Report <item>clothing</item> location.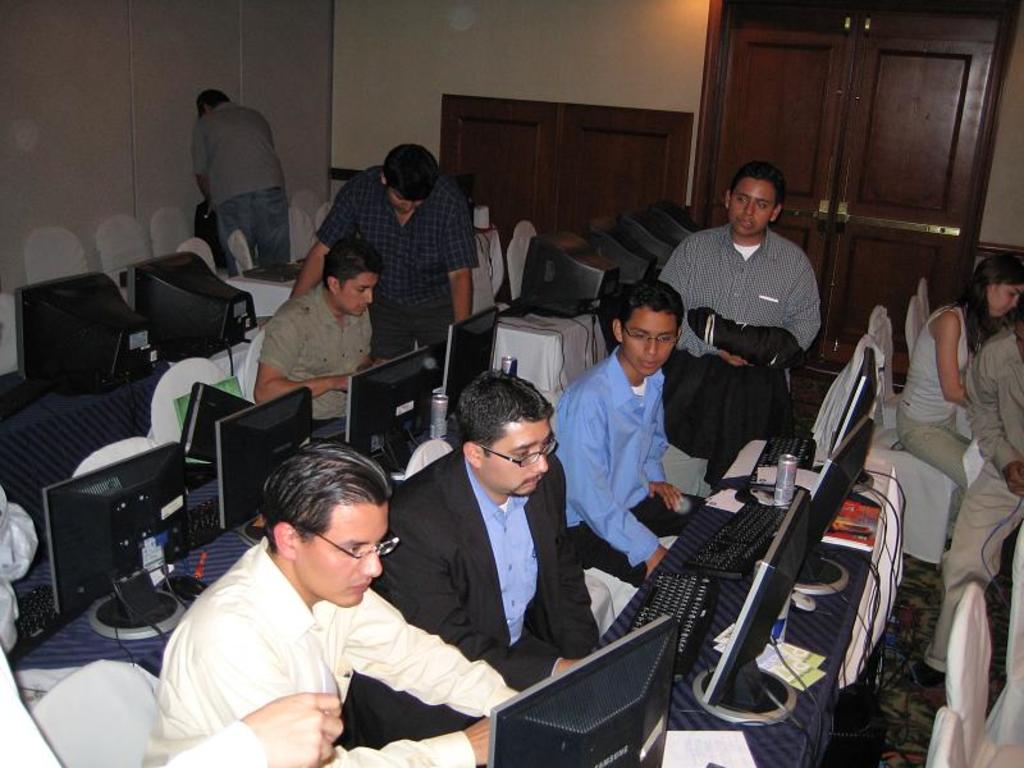
Report: 140,529,476,754.
